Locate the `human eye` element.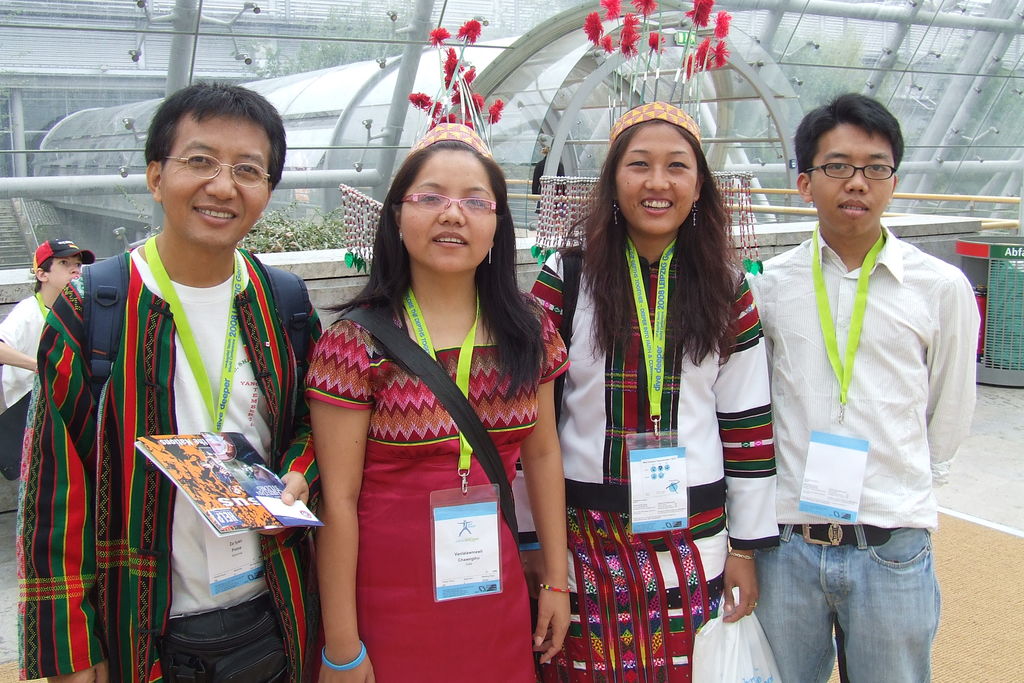
Element bbox: {"left": 417, "top": 191, "right": 444, "bottom": 206}.
